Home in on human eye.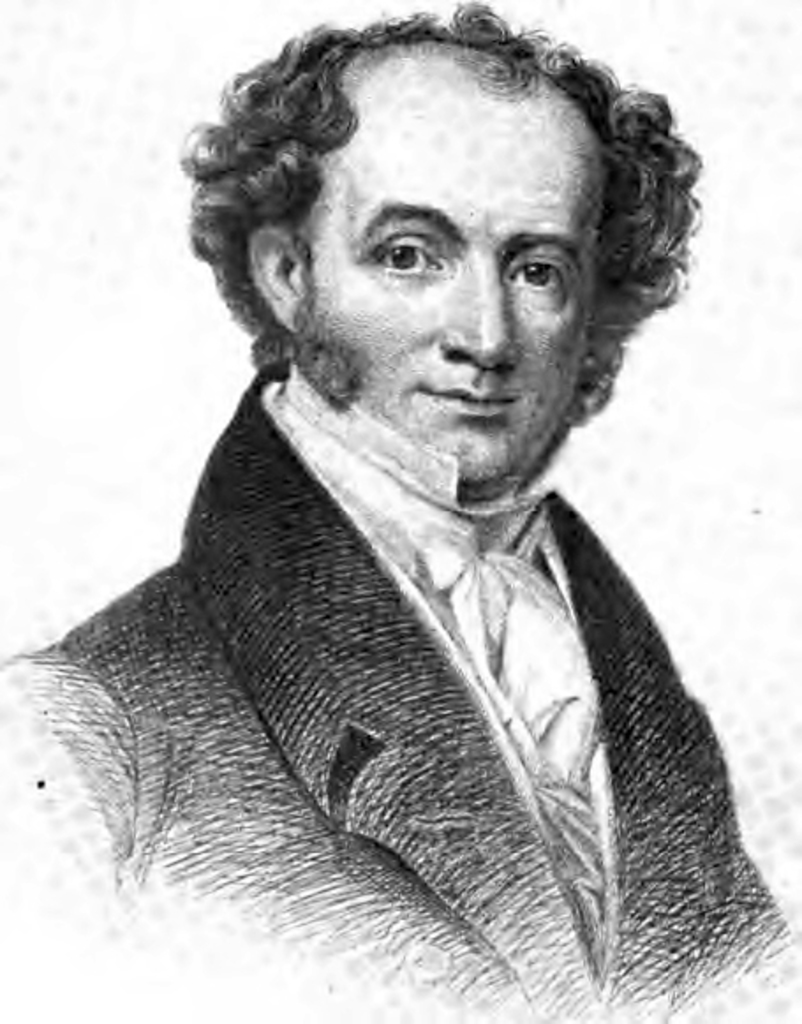
Homed in at left=506, top=249, right=568, bottom=300.
